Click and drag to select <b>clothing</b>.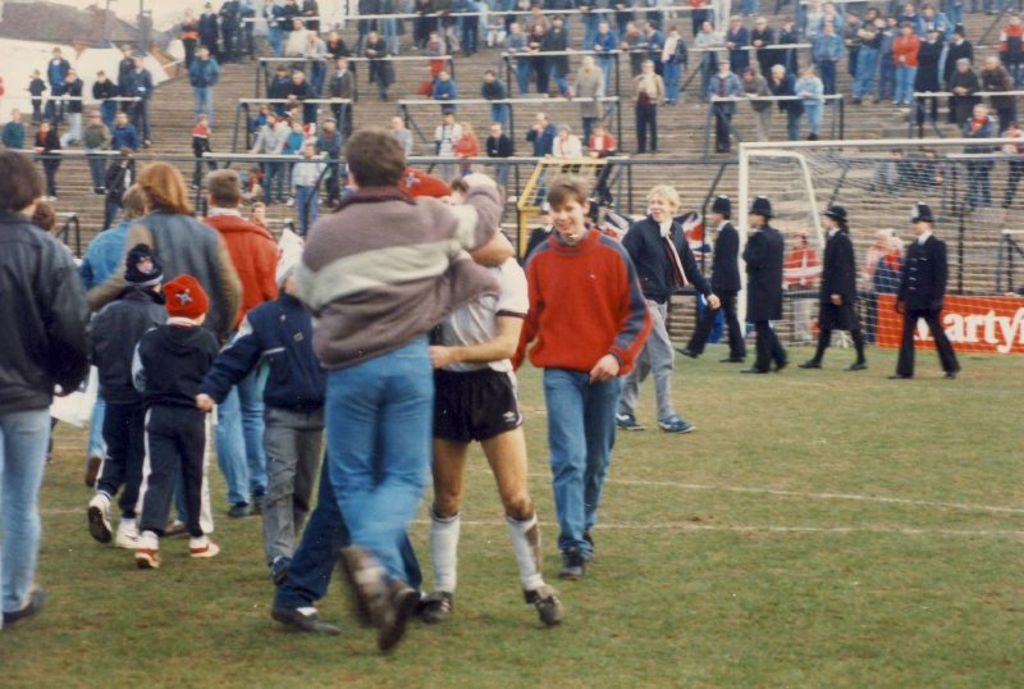
Selection: (left=389, top=128, right=410, bottom=159).
